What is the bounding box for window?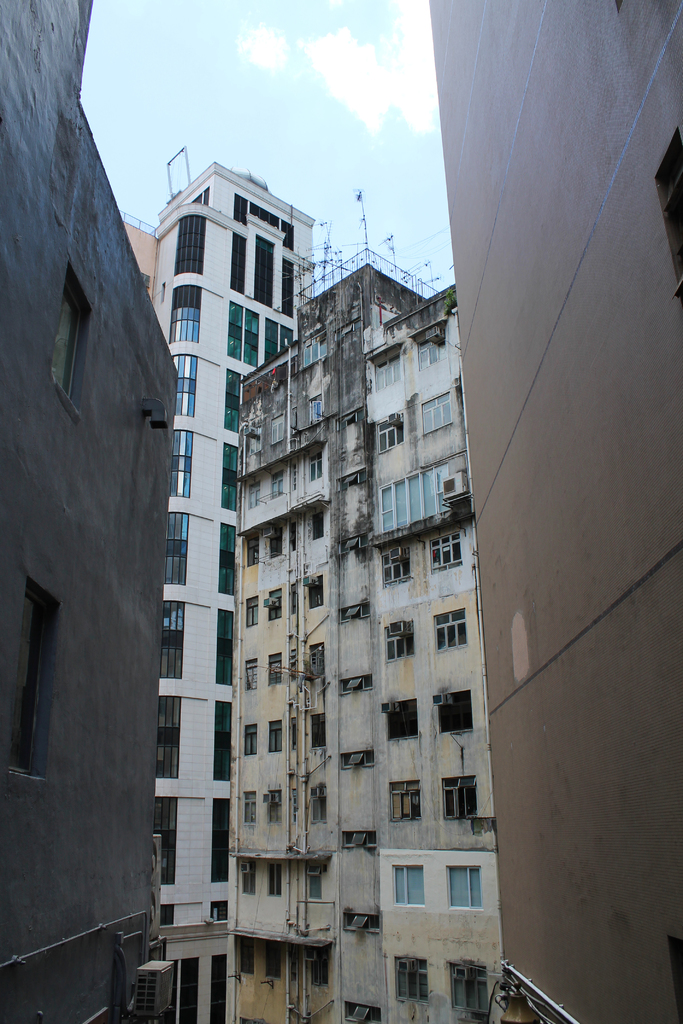
(389,781,425,824).
